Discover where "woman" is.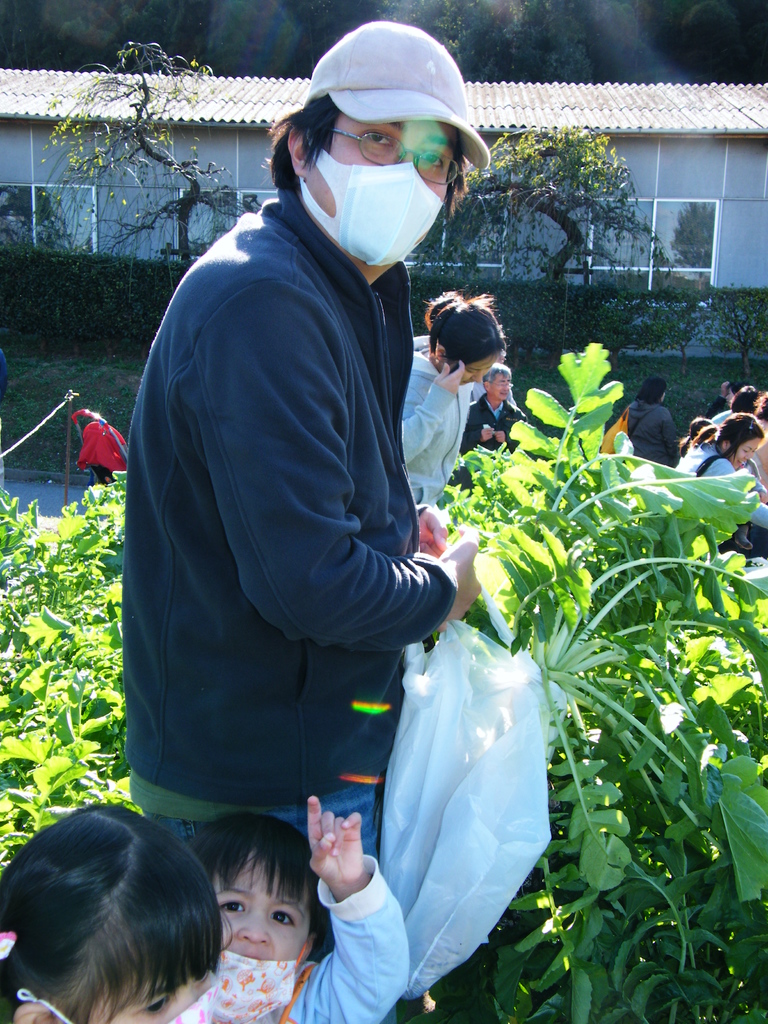
Discovered at 620,376,682,479.
